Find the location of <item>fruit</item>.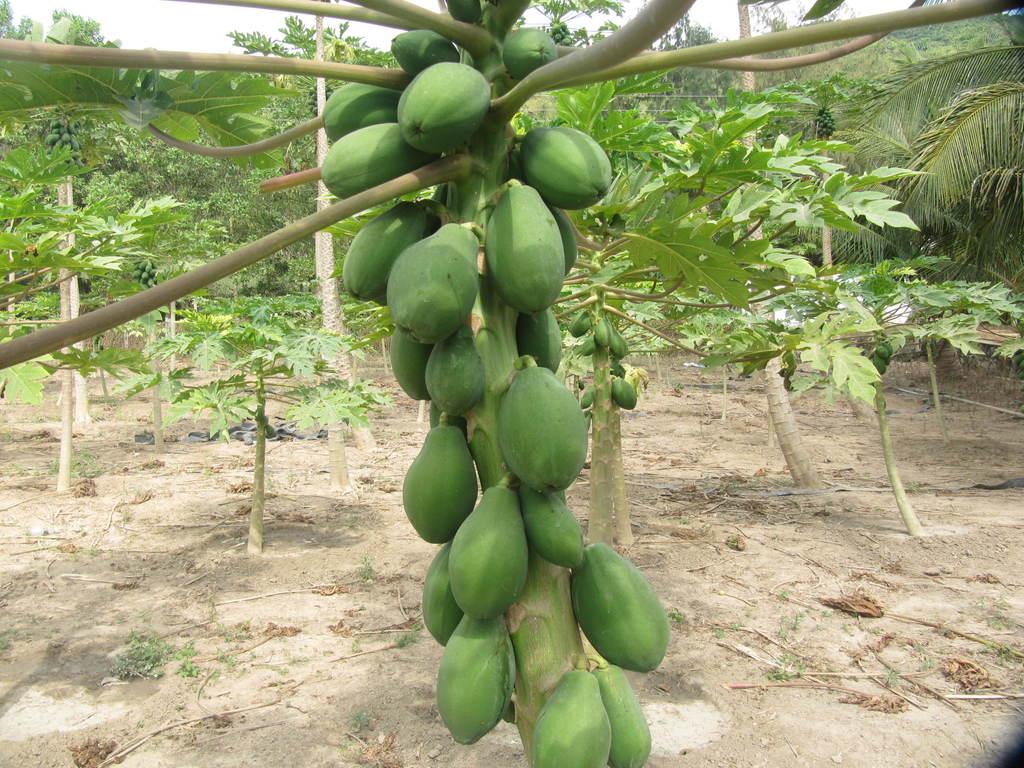
Location: (582, 339, 594, 358).
